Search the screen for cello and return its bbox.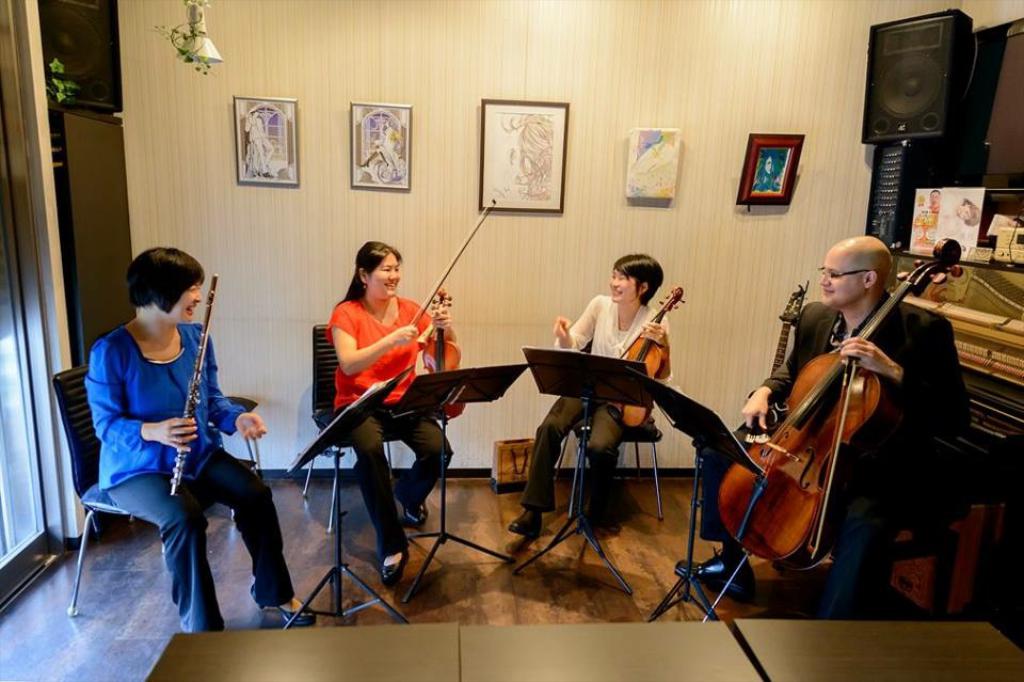
Found: (621,286,687,431).
